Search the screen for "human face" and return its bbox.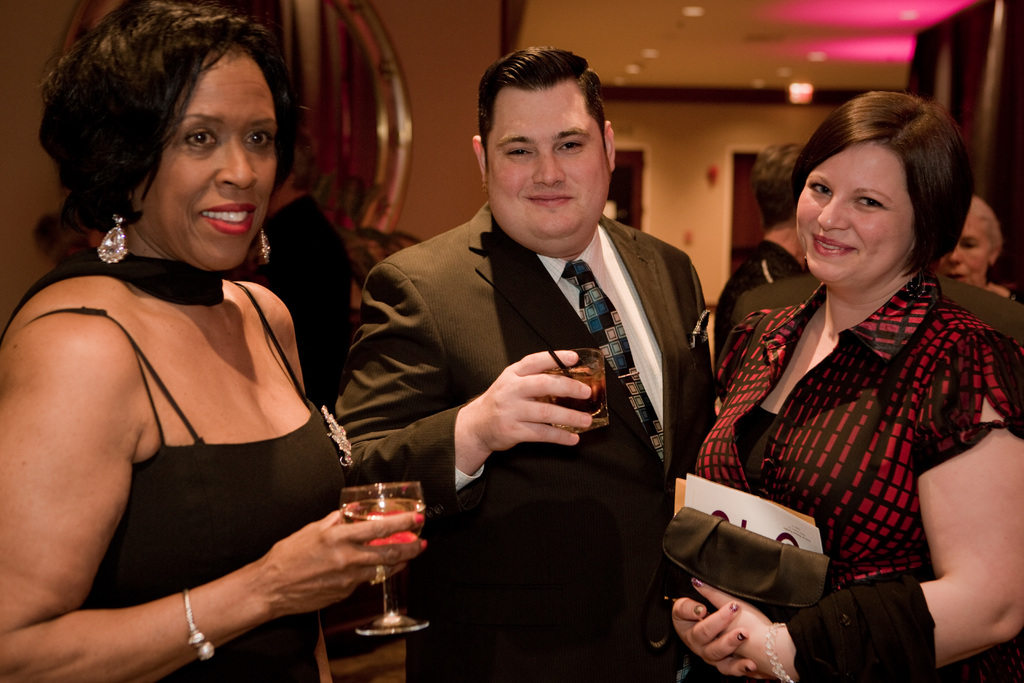
Found: detection(486, 85, 609, 250).
